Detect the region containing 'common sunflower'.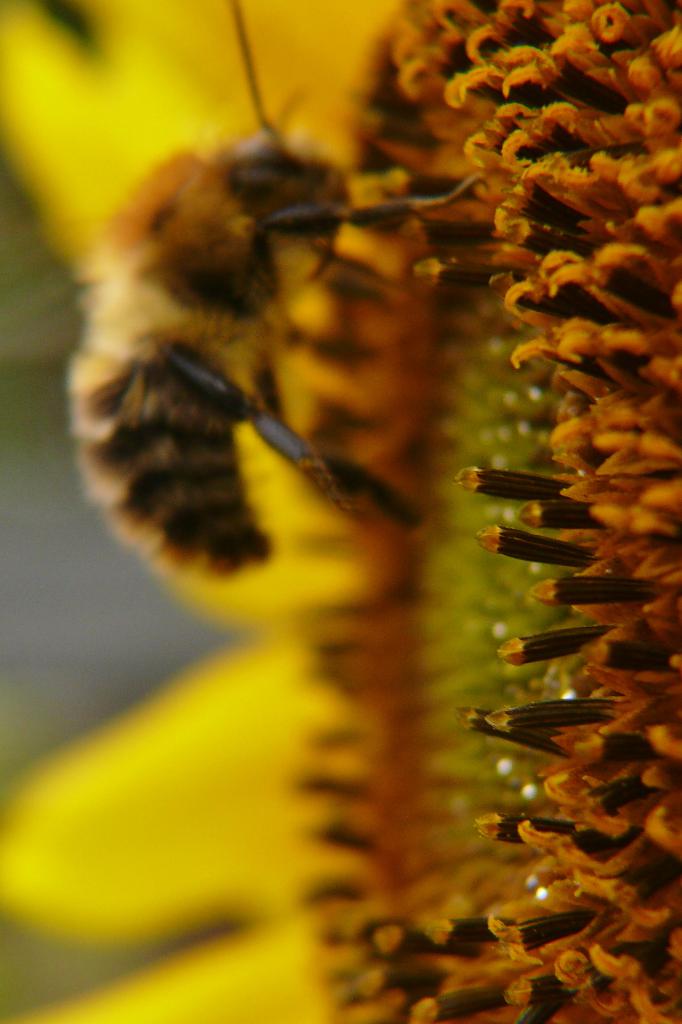
(0,0,681,1023).
